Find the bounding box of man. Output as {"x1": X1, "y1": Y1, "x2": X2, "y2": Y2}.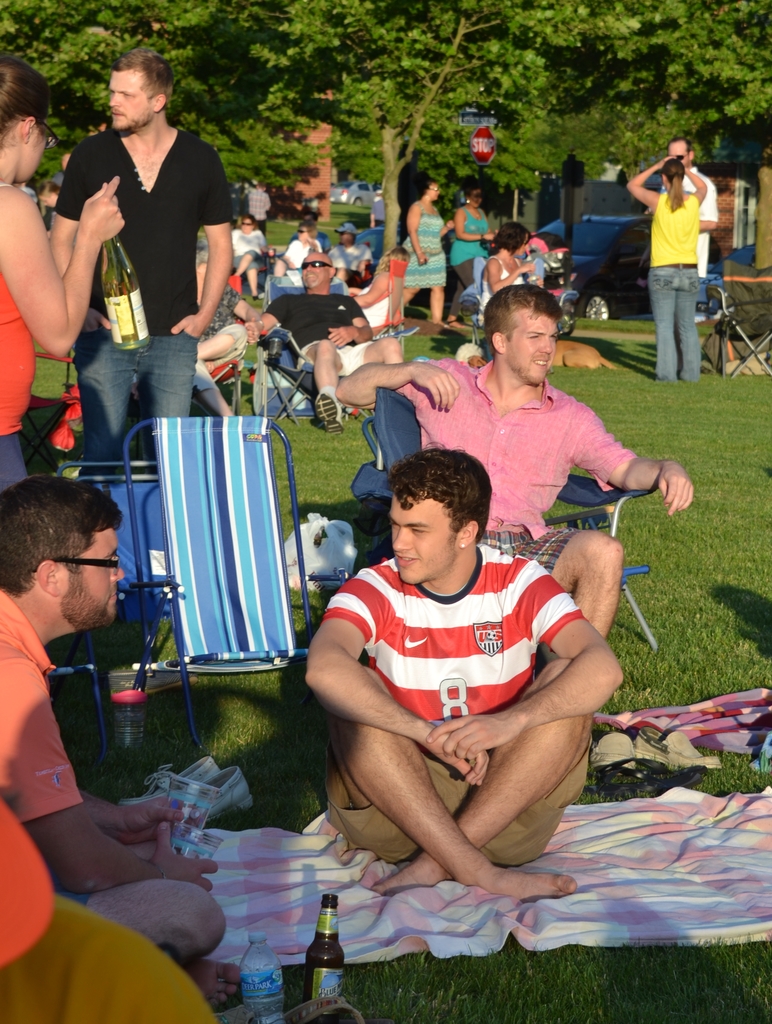
{"x1": 272, "y1": 409, "x2": 616, "y2": 904}.
